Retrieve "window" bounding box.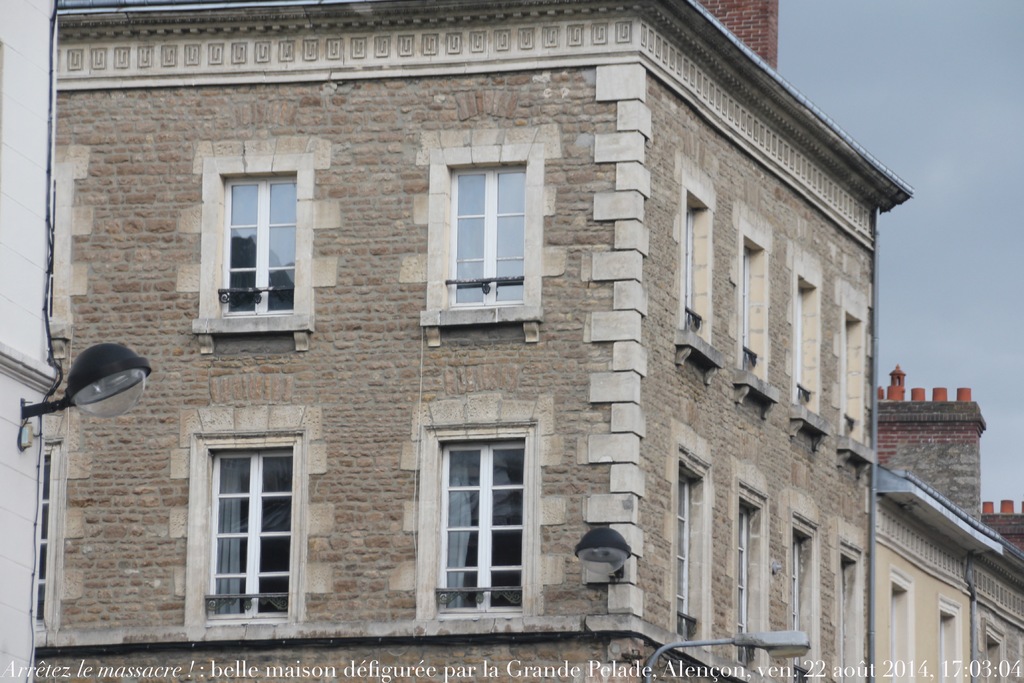
Bounding box: select_region(399, 129, 558, 347).
